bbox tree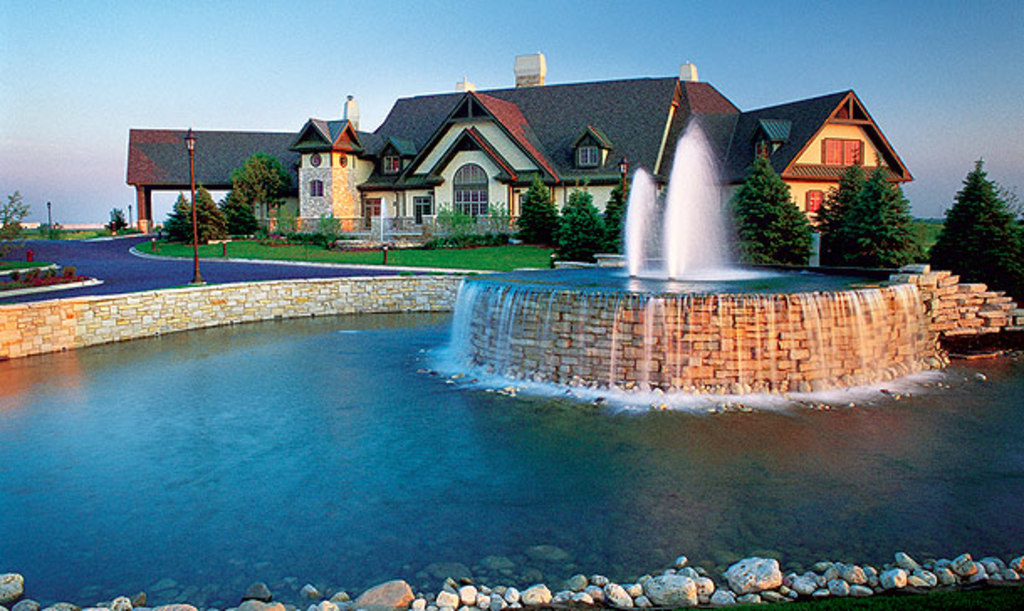
[193, 178, 225, 240]
